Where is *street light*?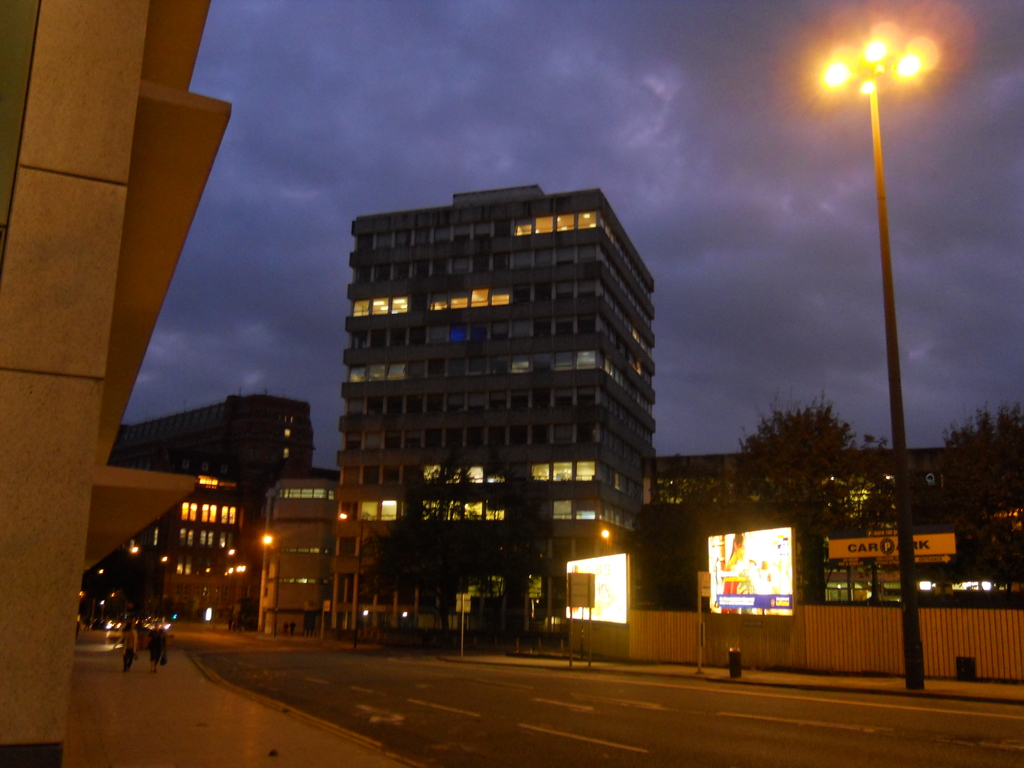
bbox(202, 563, 212, 616).
